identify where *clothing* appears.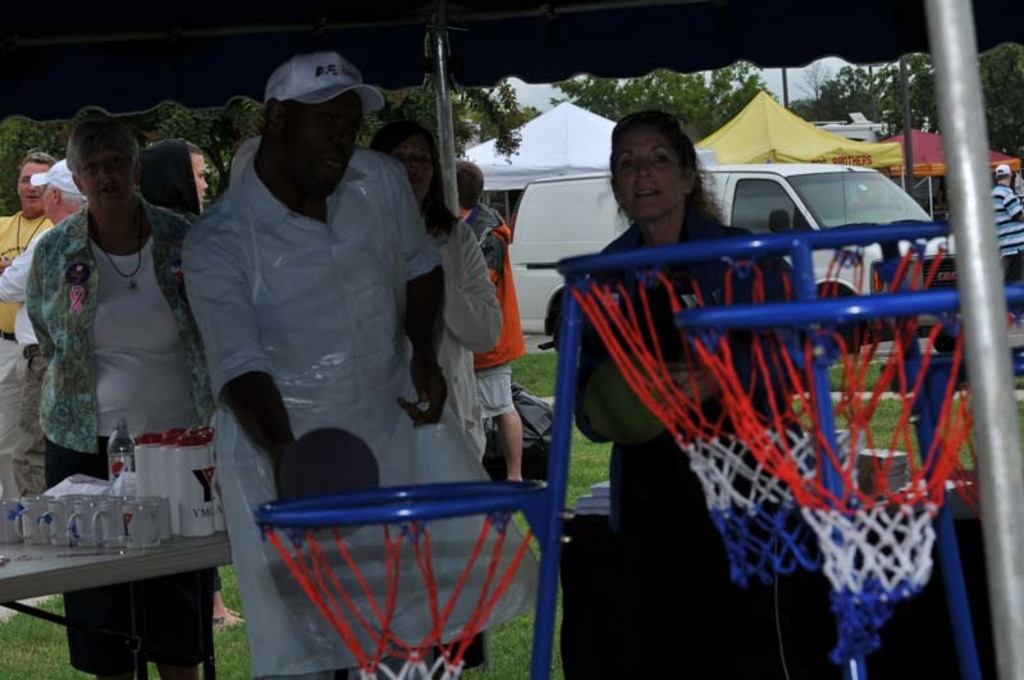
Appears at <region>0, 218, 52, 498</region>.
